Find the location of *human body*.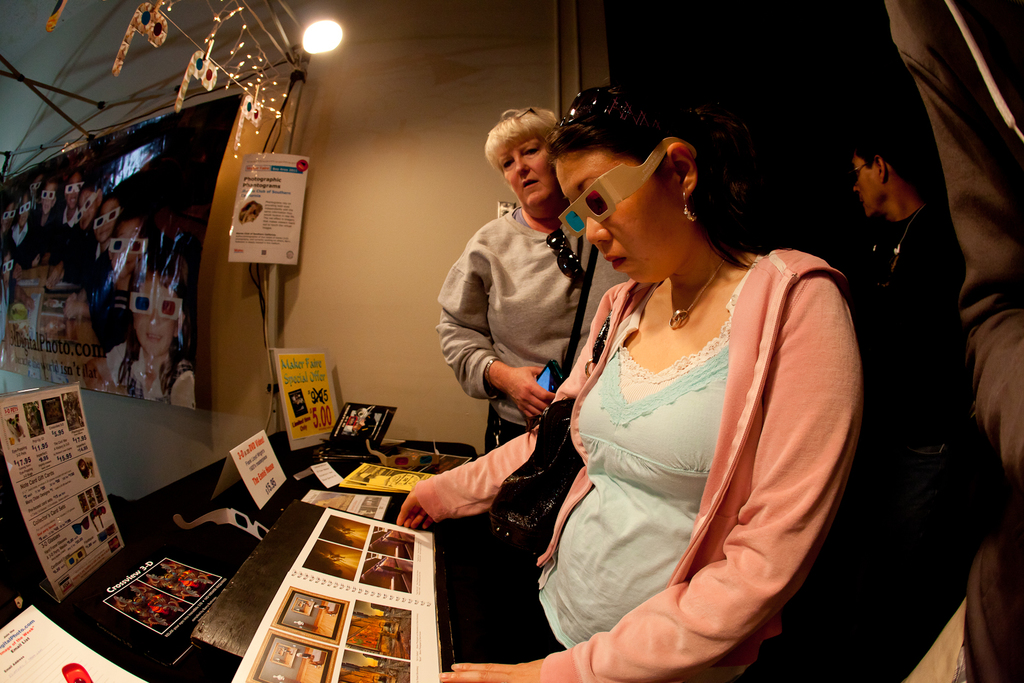
Location: (468, 117, 858, 681).
